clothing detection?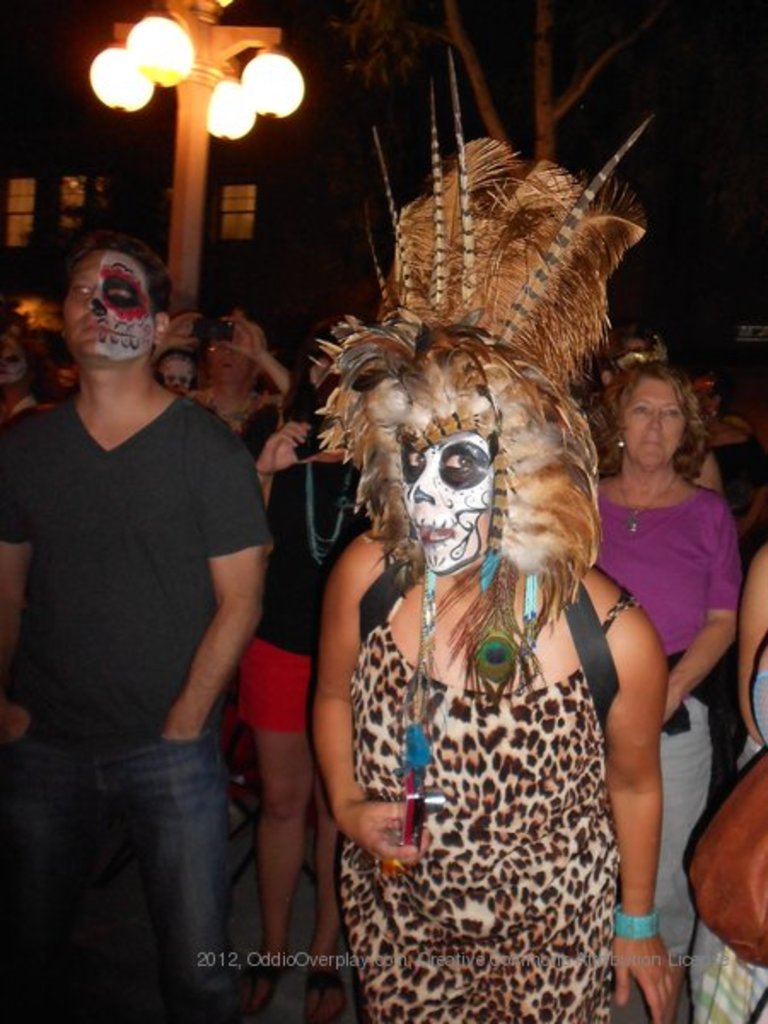
[left=596, top=486, right=746, bottom=968]
